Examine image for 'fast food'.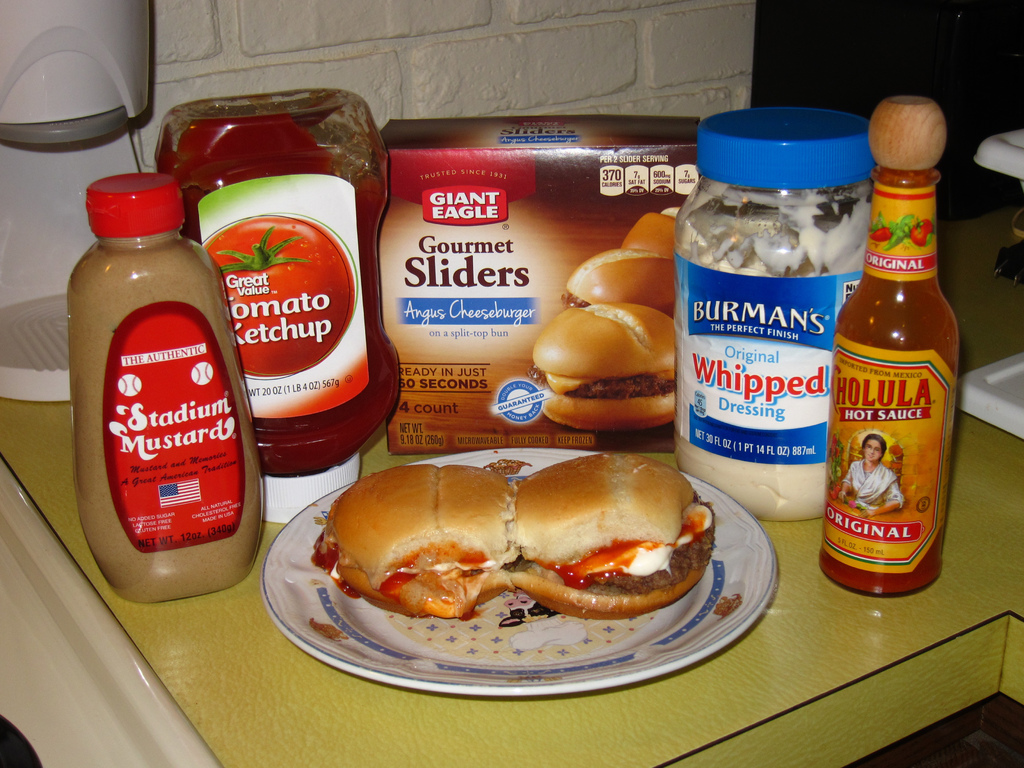
Examination result: crop(508, 451, 714, 621).
